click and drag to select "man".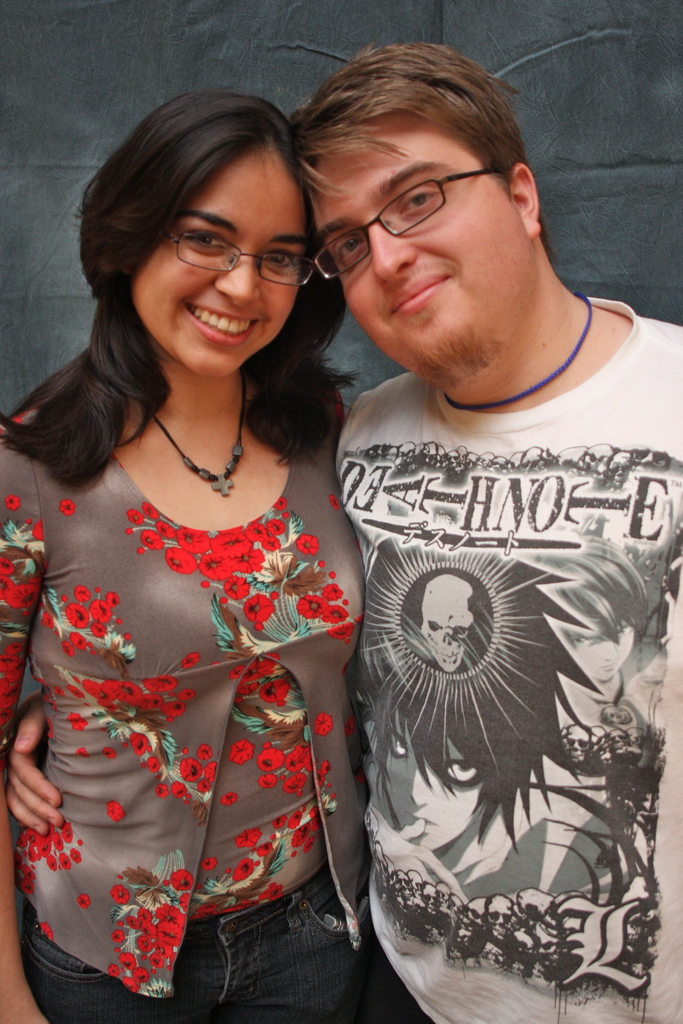
Selection: 280, 40, 681, 1022.
